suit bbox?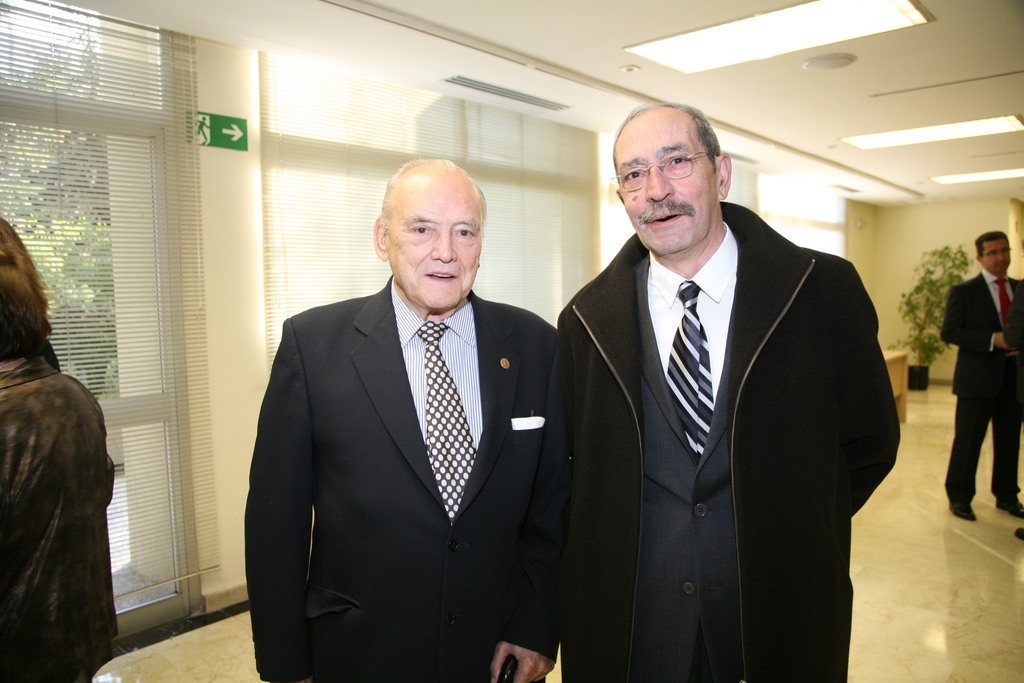
237/181/574/673
